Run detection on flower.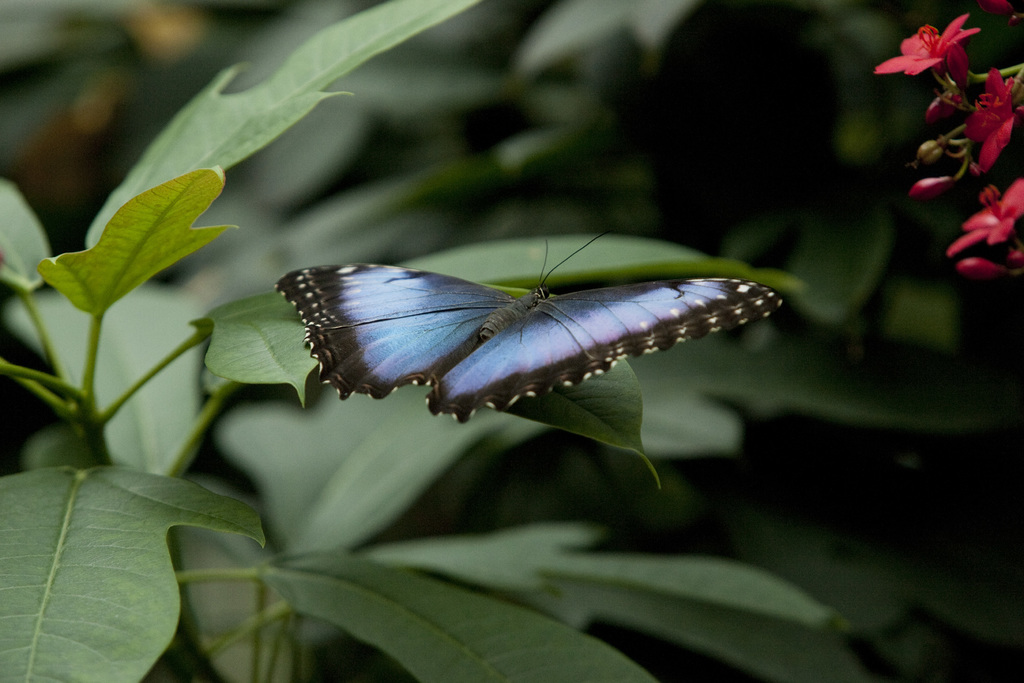
Result: [left=1010, top=248, right=1023, bottom=262].
